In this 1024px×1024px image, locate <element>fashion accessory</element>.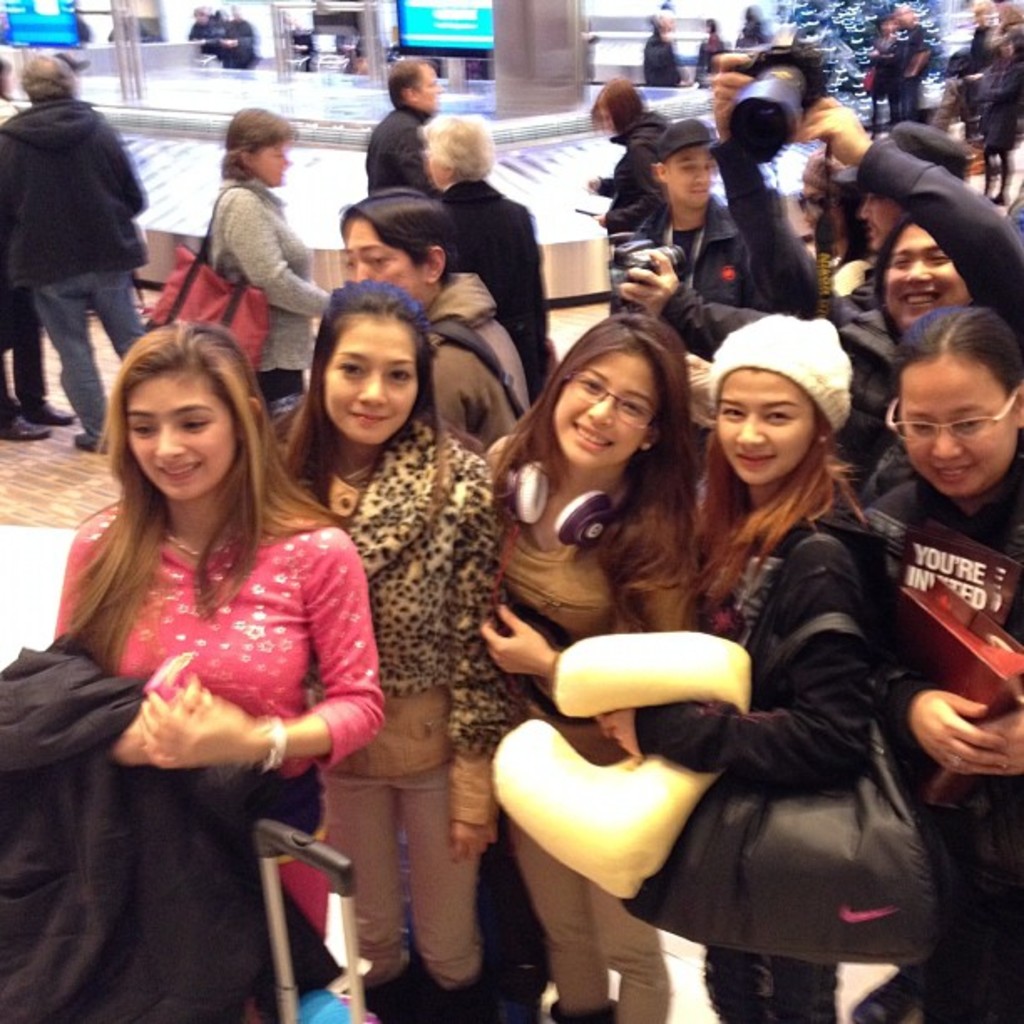
Bounding box: 878,115,969,184.
